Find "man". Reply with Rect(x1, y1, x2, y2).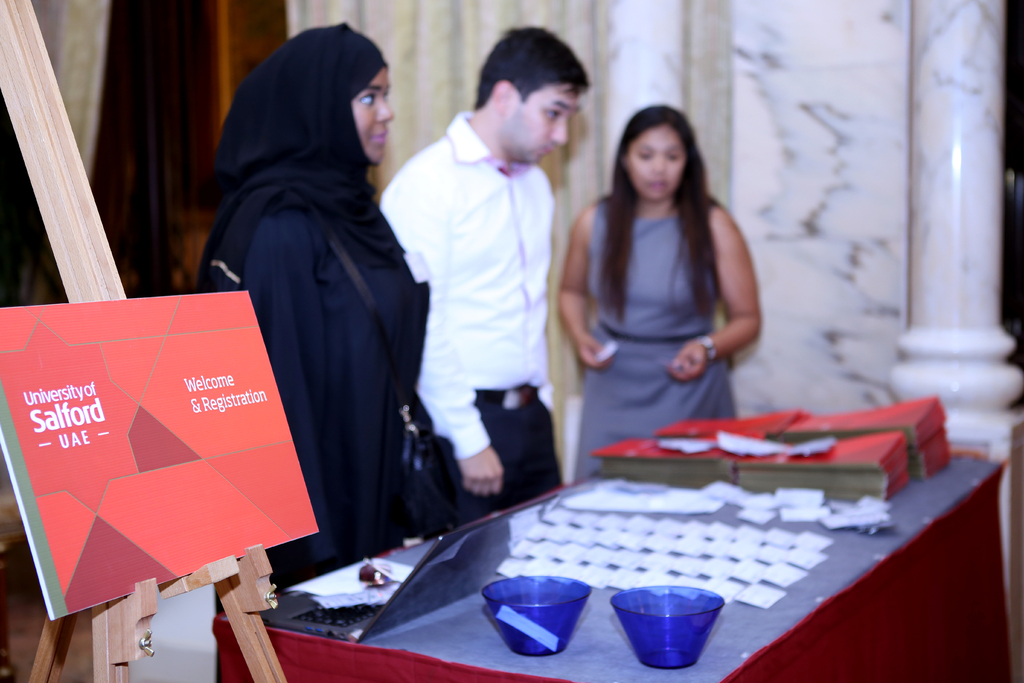
Rect(383, 37, 598, 541).
